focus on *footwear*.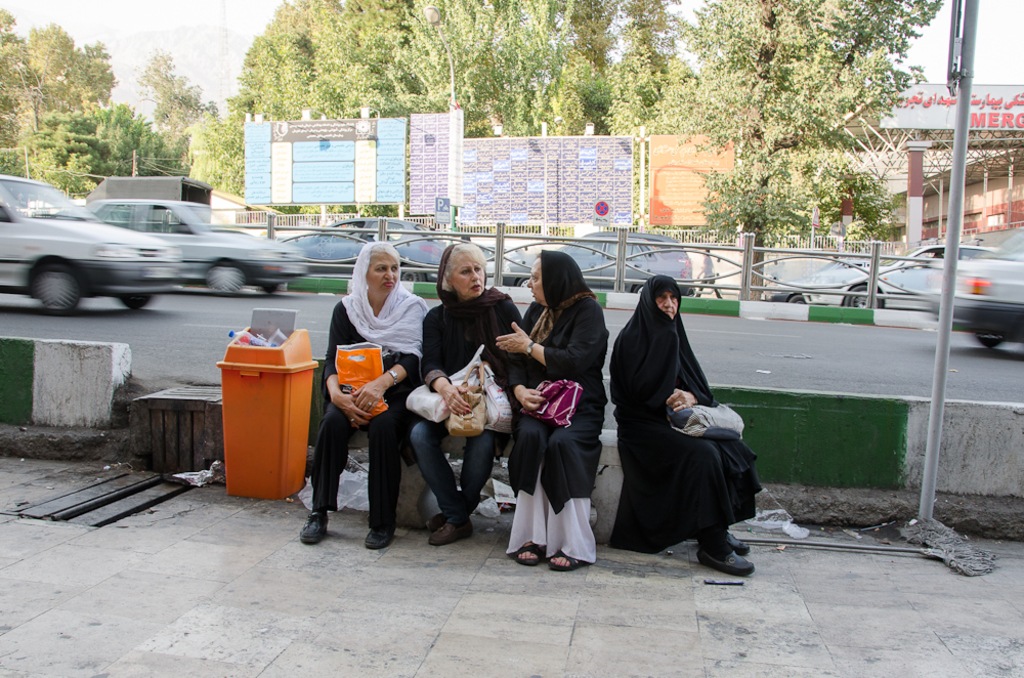
Focused at box(365, 528, 399, 549).
